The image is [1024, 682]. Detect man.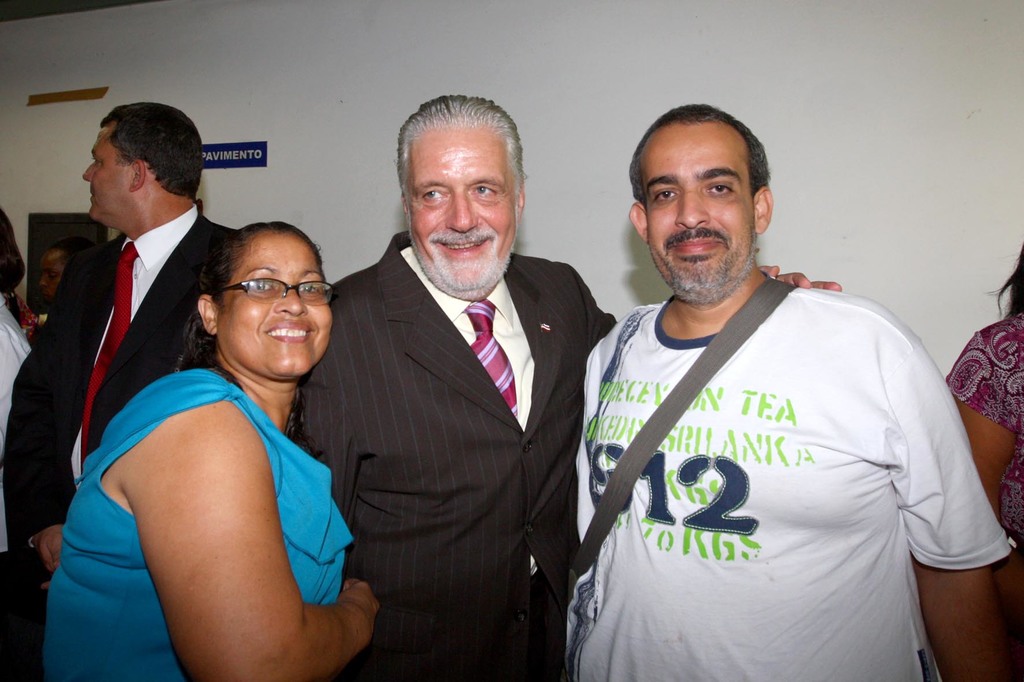
Detection: bbox=(22, 87, 247, 623).
